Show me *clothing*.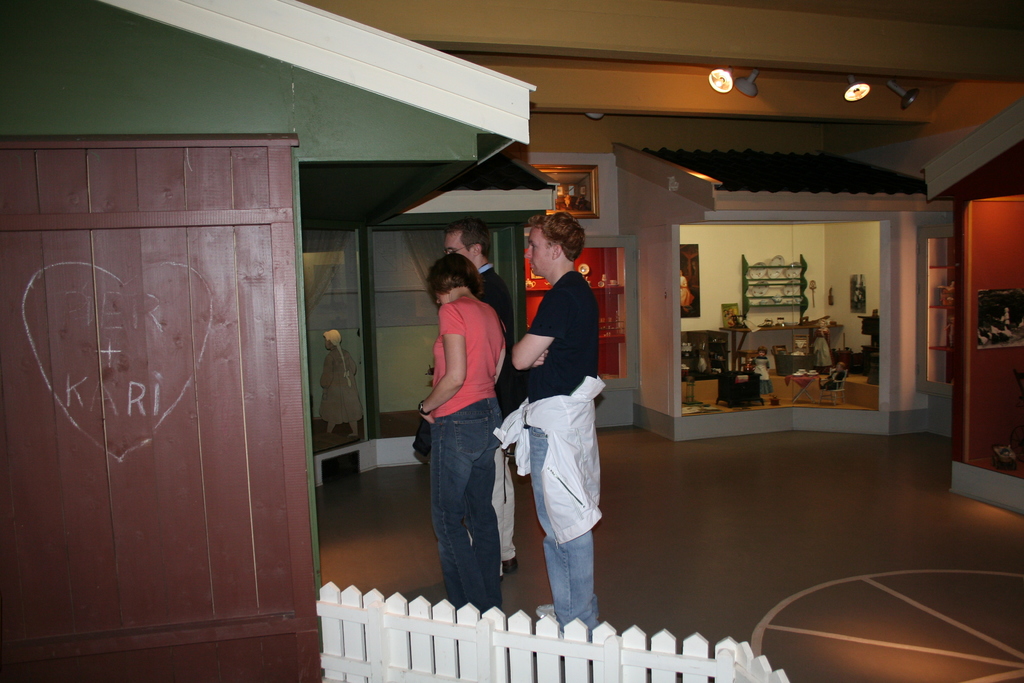
*clothing* is here: BBox(319, 345, 364, 426).
